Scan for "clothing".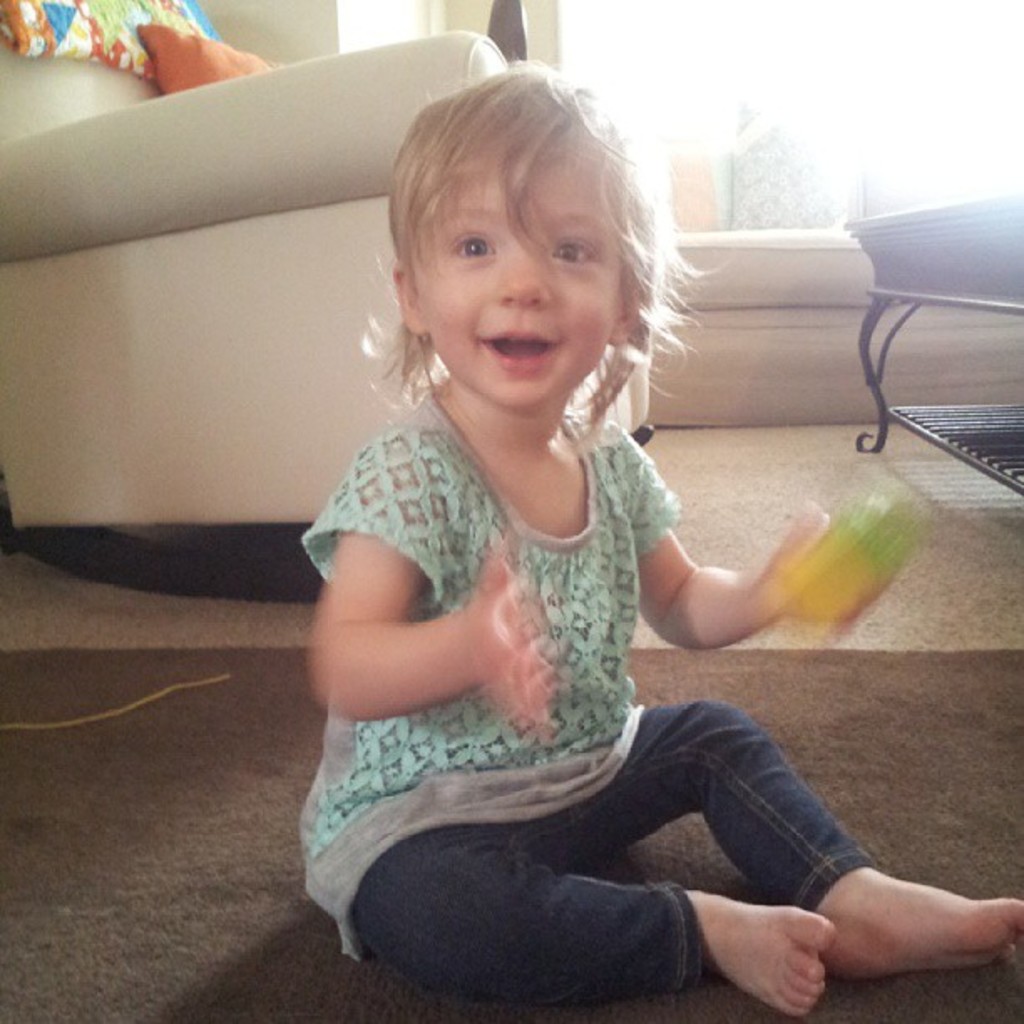
Scan result: rect(320, 341, 850, 1002).
